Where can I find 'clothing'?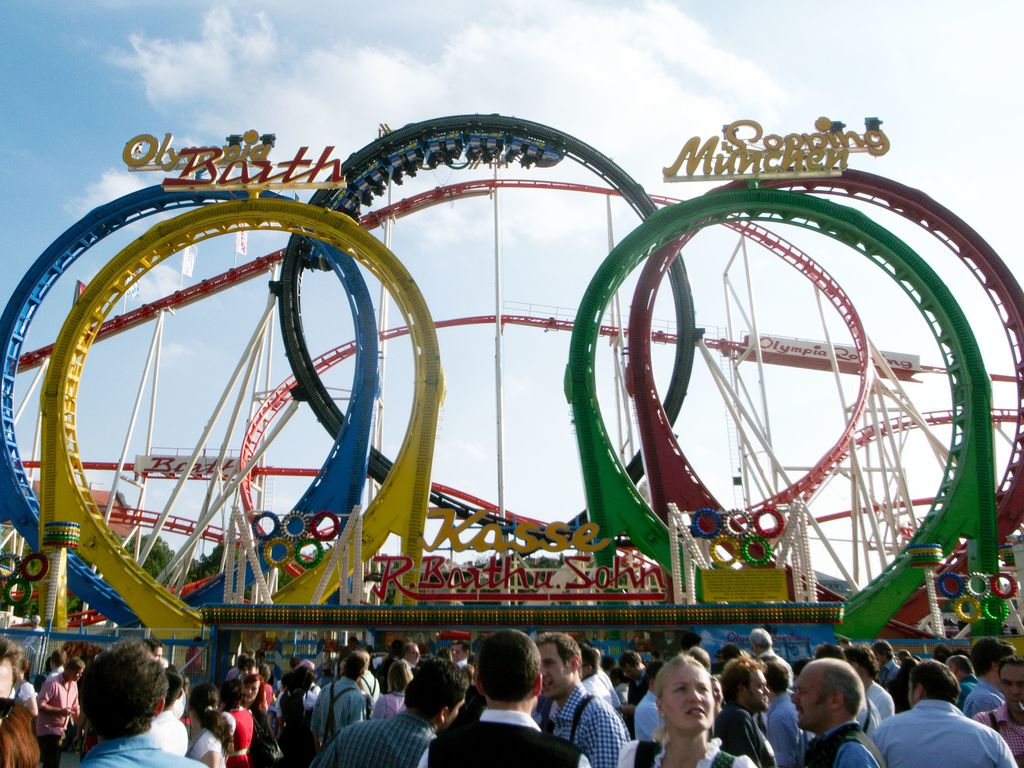
You can find it at [194, 711, 234, 767].
